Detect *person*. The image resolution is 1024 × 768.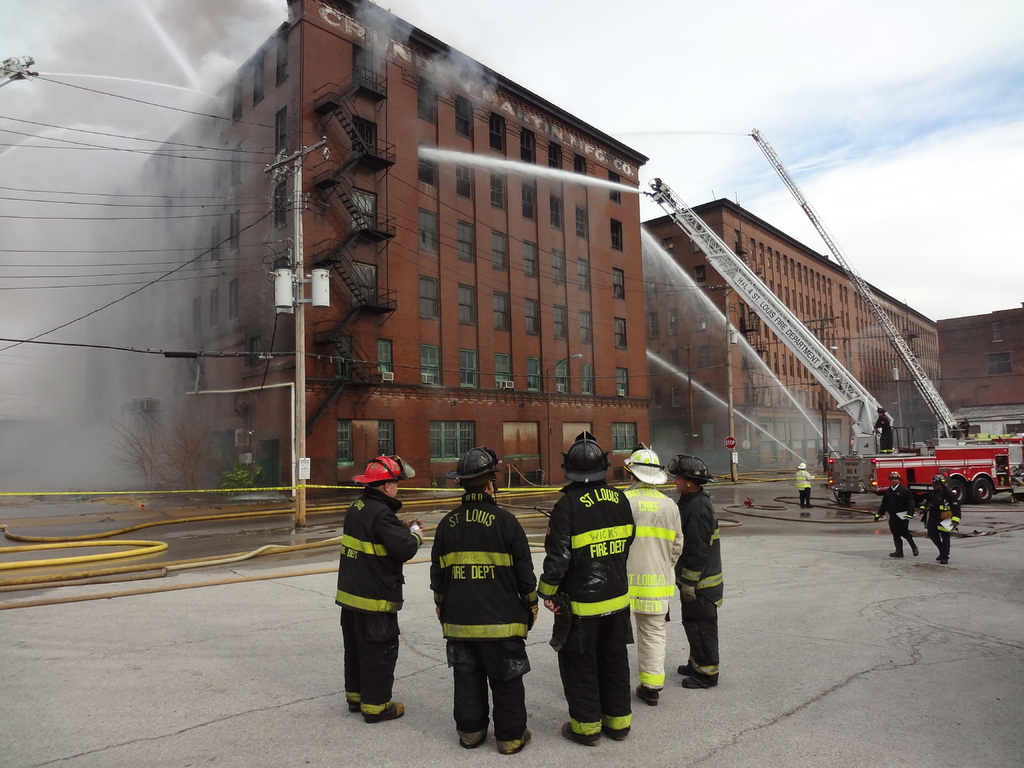
left=332, top=451, right=424, bottom=722.
